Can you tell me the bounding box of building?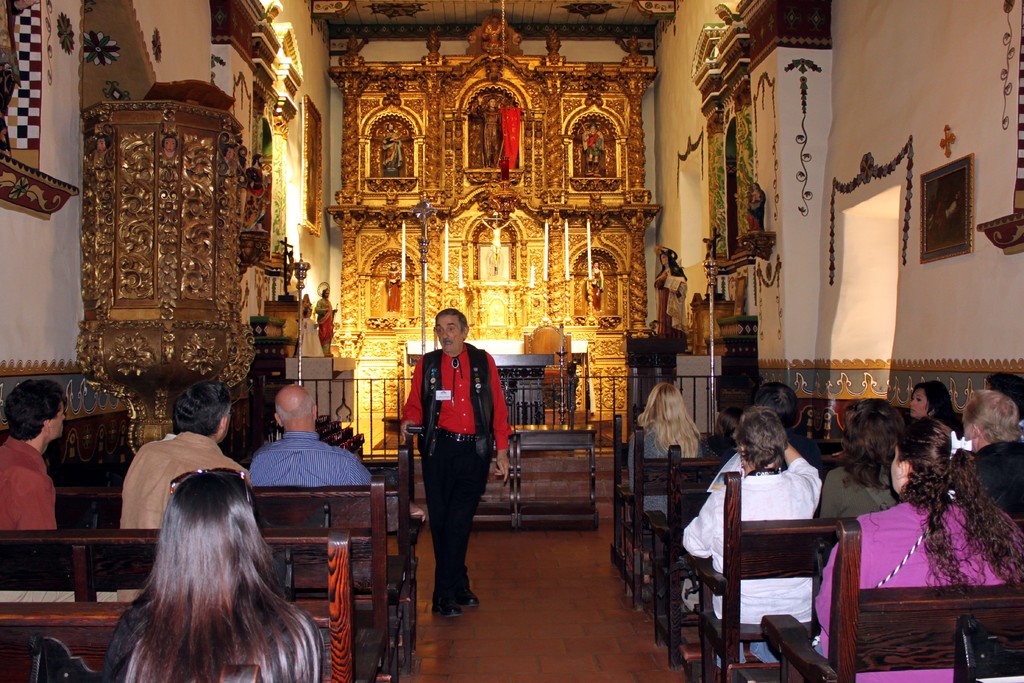
box=[0, 0, 1023, 682].
